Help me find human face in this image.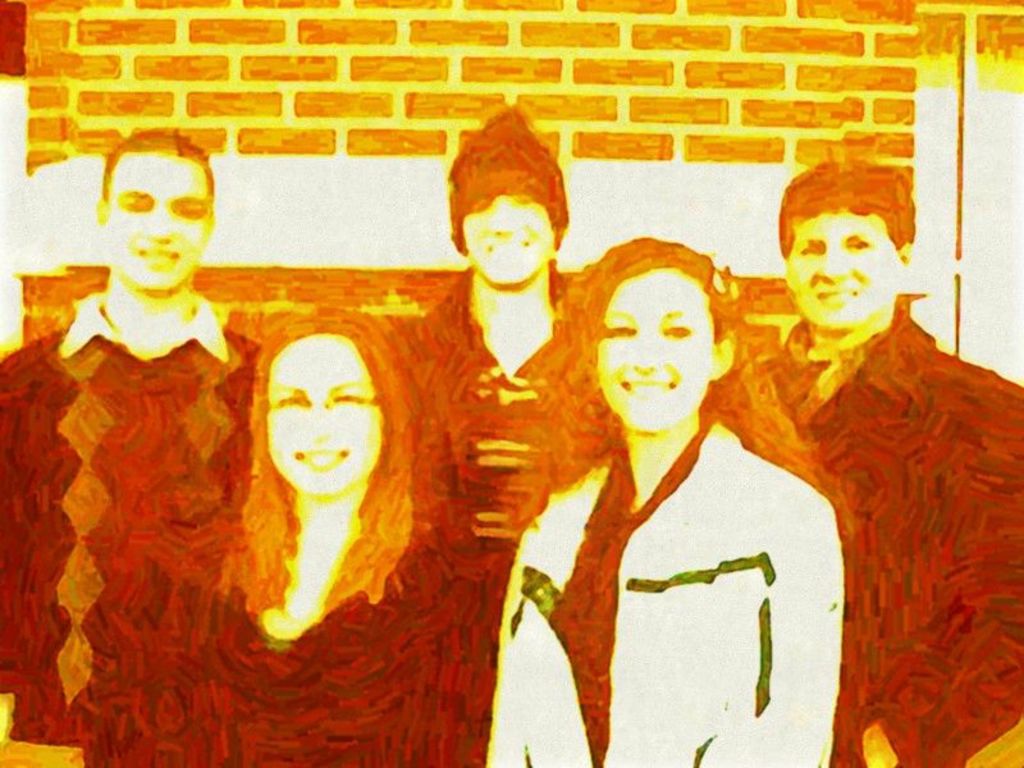
Found it: detection(792, 215, 901, 328).
